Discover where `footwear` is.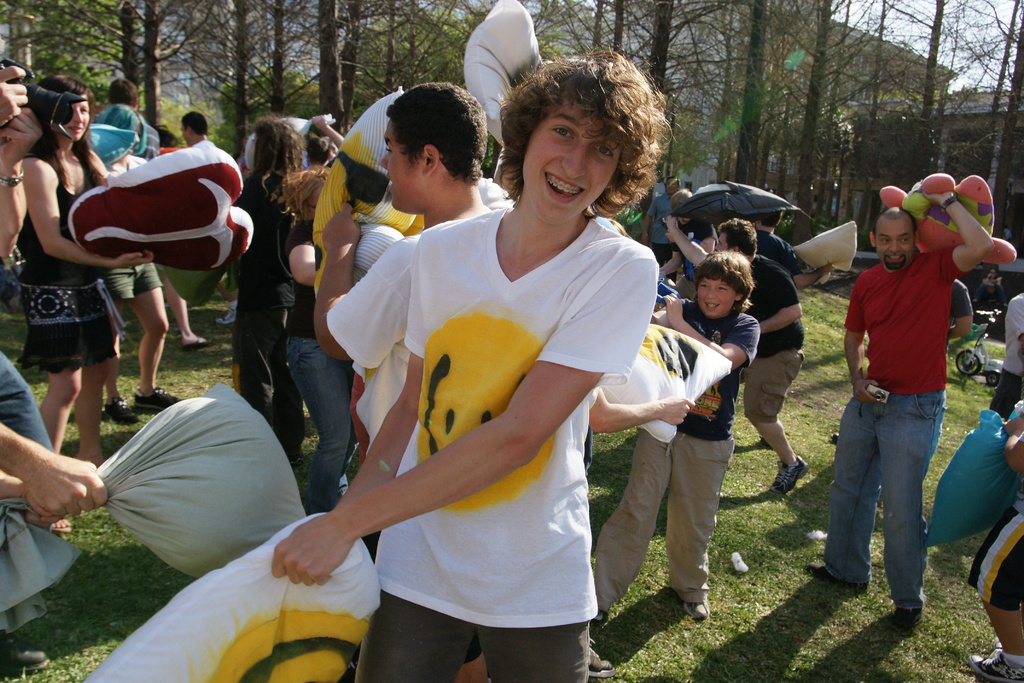
Discovered at Rect(105, 397, 140, 425).
